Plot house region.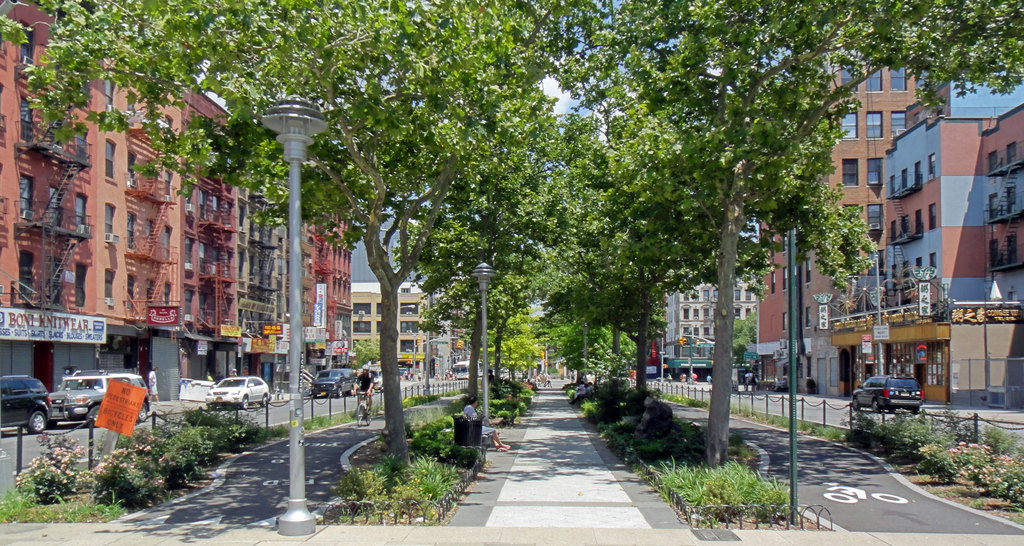
Plotted at 353,275,426,365.
